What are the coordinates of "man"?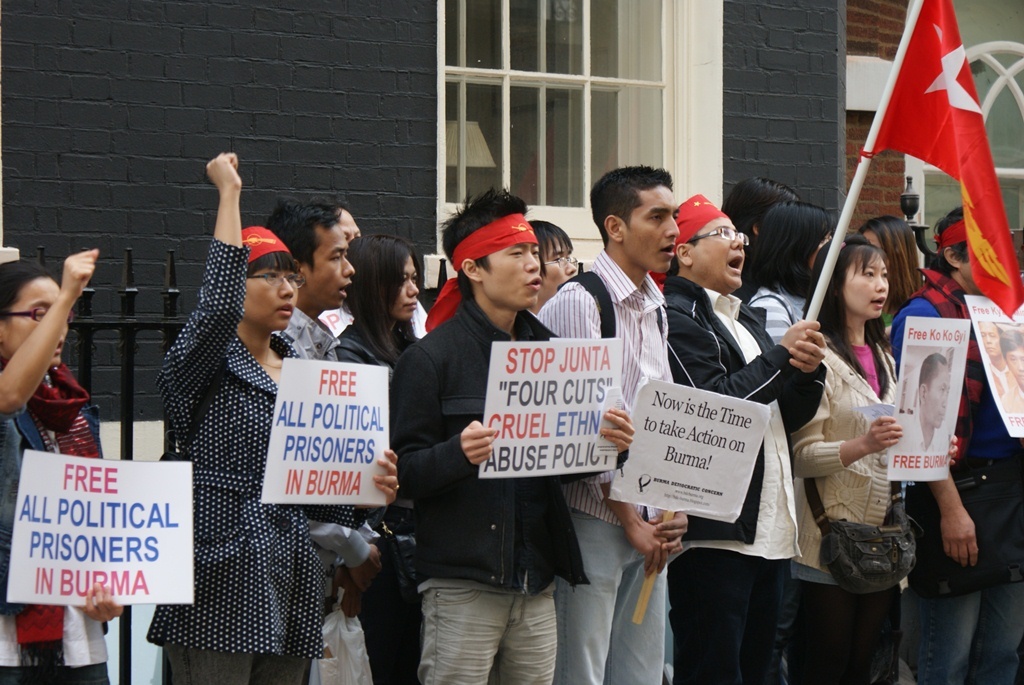
(x1=896, y1=351, x2=948, y2=452).
